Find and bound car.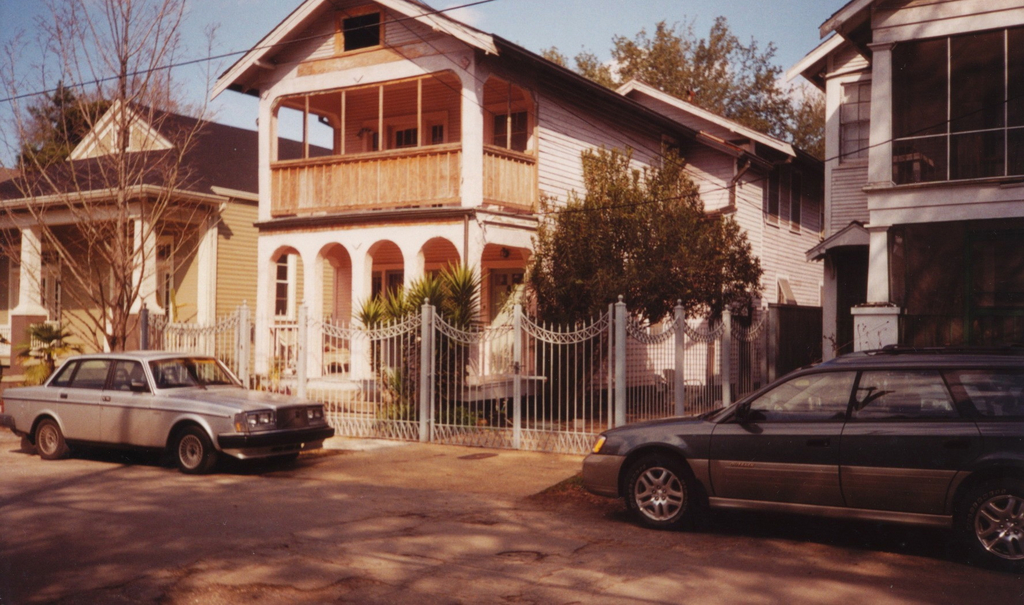
Bound: bbox=[0, 348, 334, 472].
